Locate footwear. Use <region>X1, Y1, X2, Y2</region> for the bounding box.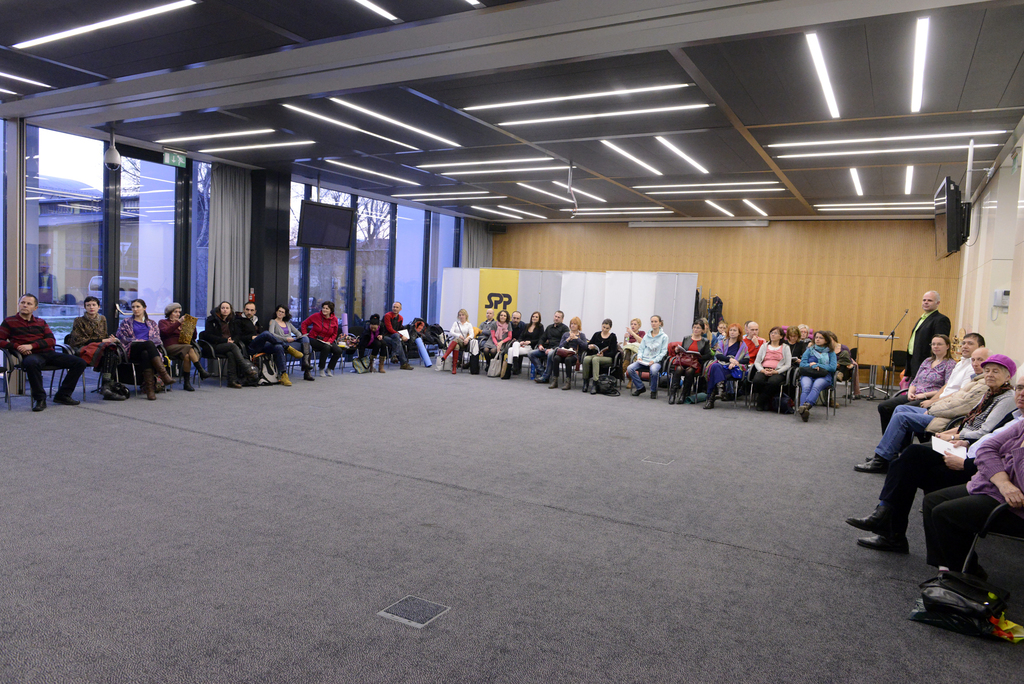
<region>867, 453, 874, 459</region>.
